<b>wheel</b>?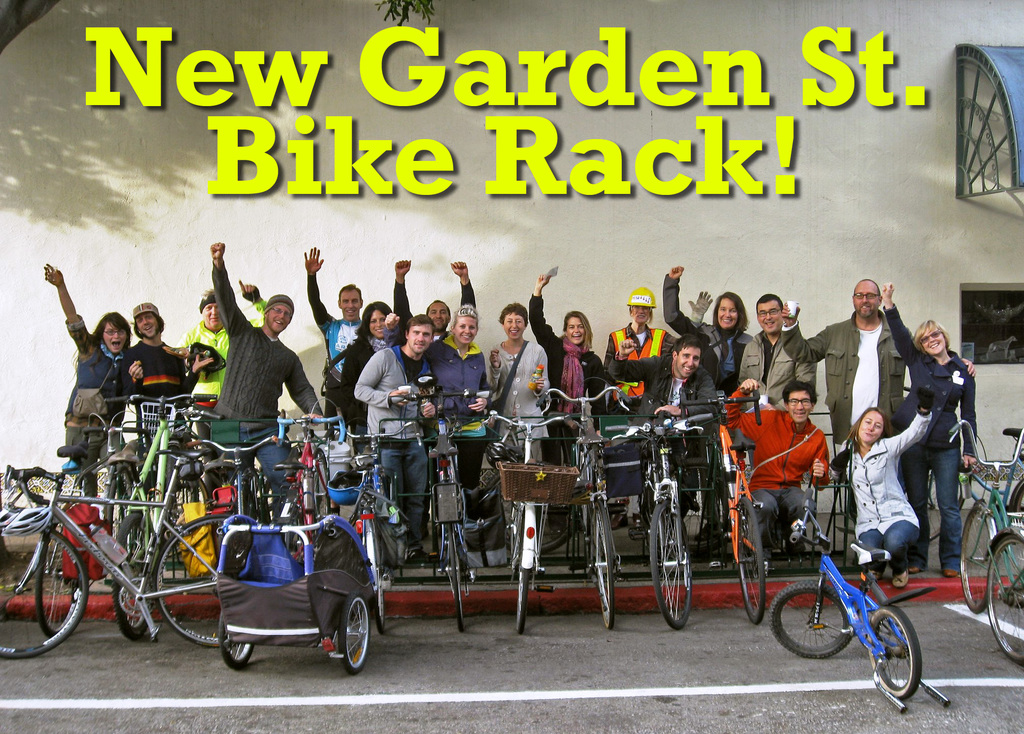
BBox(738, 499, 763, 623)
